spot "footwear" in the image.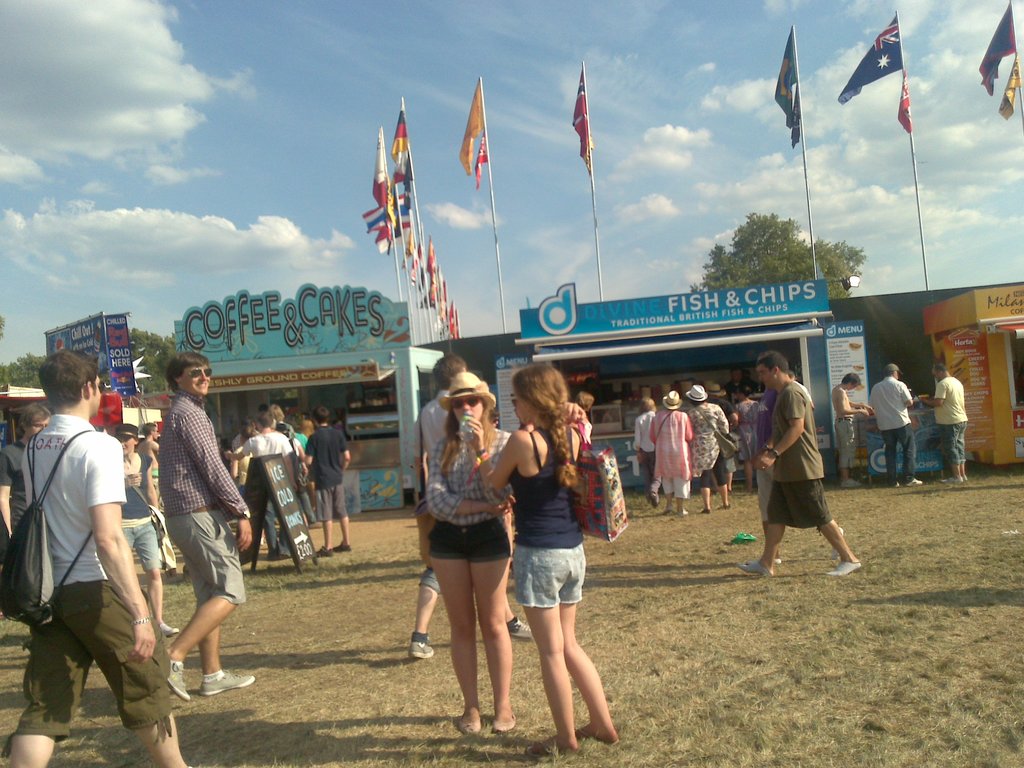
"footwear" found at [404, 630, 433, 658].
